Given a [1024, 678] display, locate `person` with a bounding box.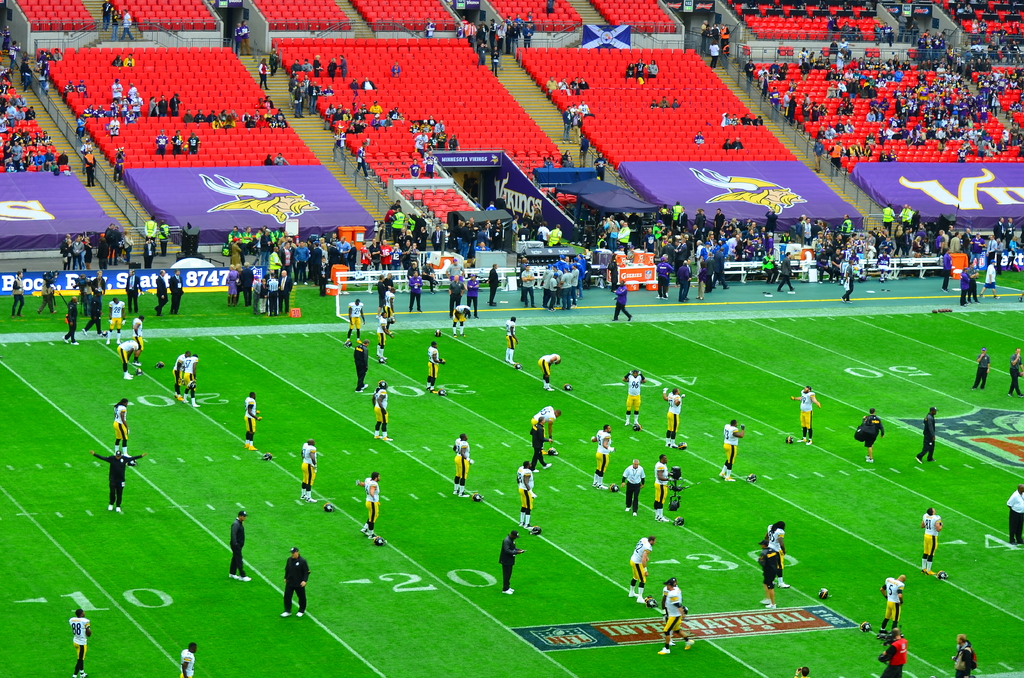
Located: region(276, 152, 291, 171).
